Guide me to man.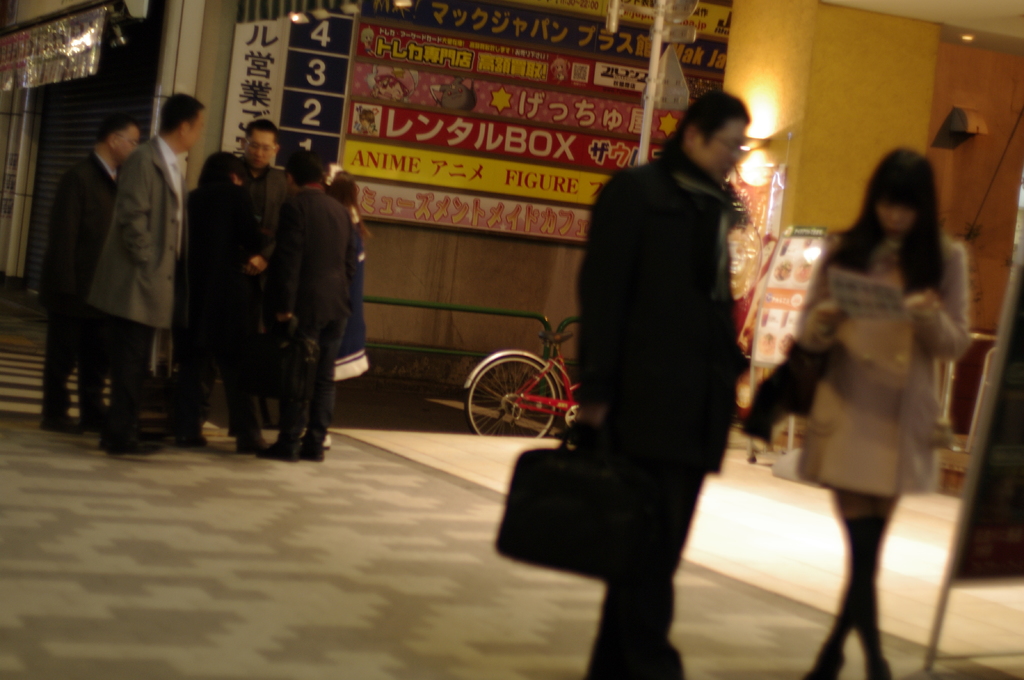
Guidance: BBox(40, 121, 143, 438).
